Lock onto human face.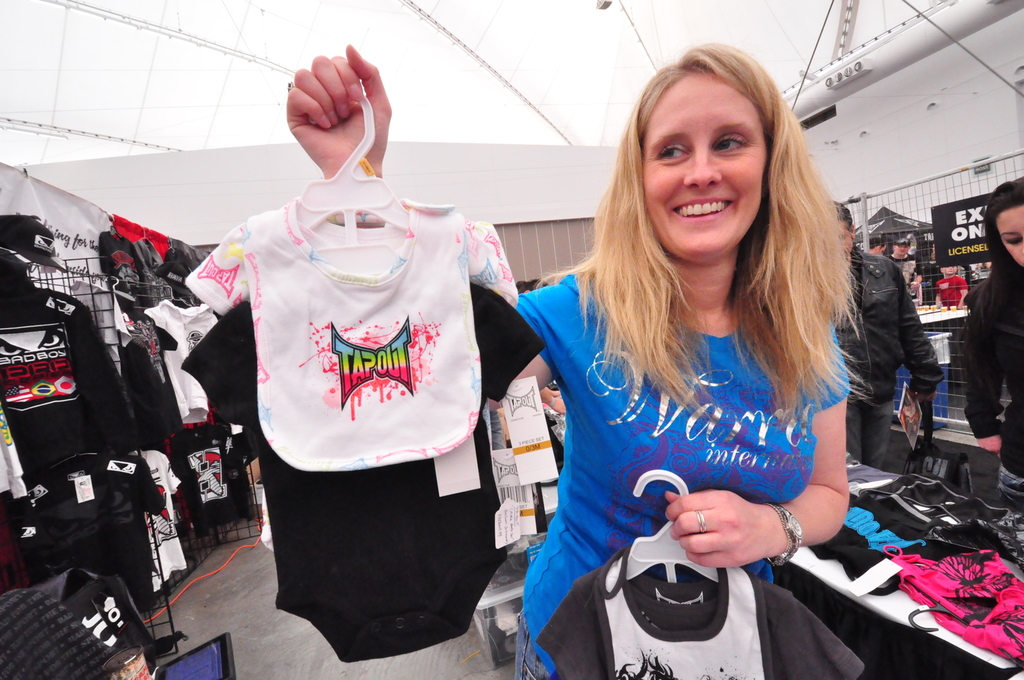
Locked: rect(643, 77, 765, 259).
